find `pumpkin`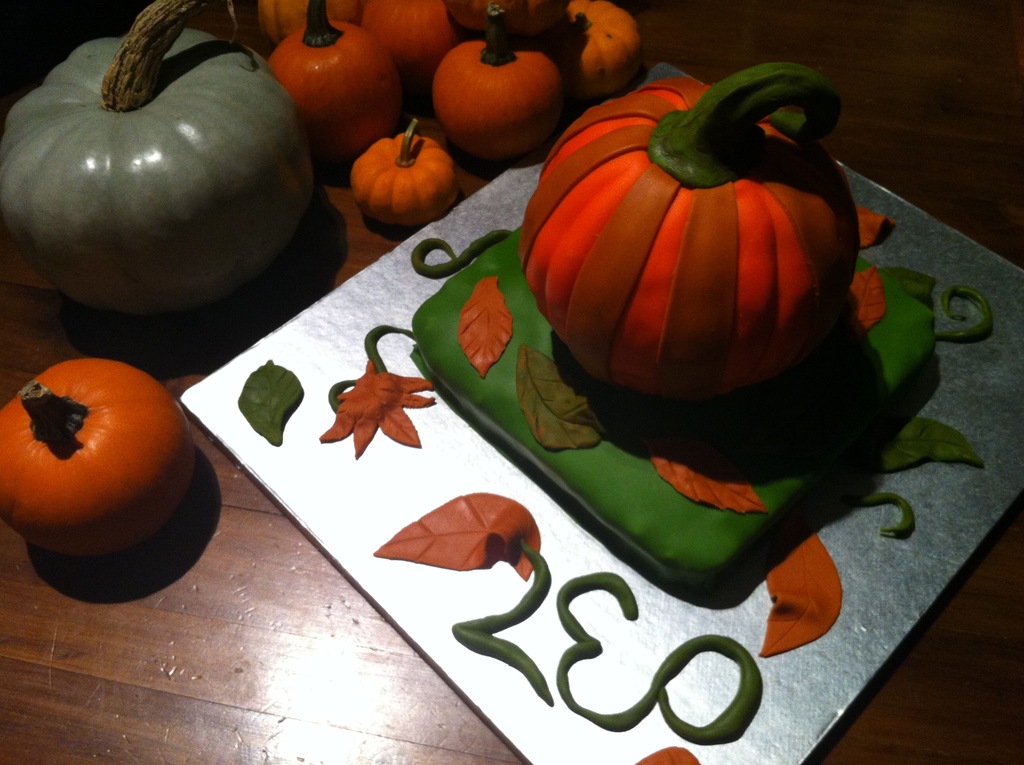
[0,358,205,563]
